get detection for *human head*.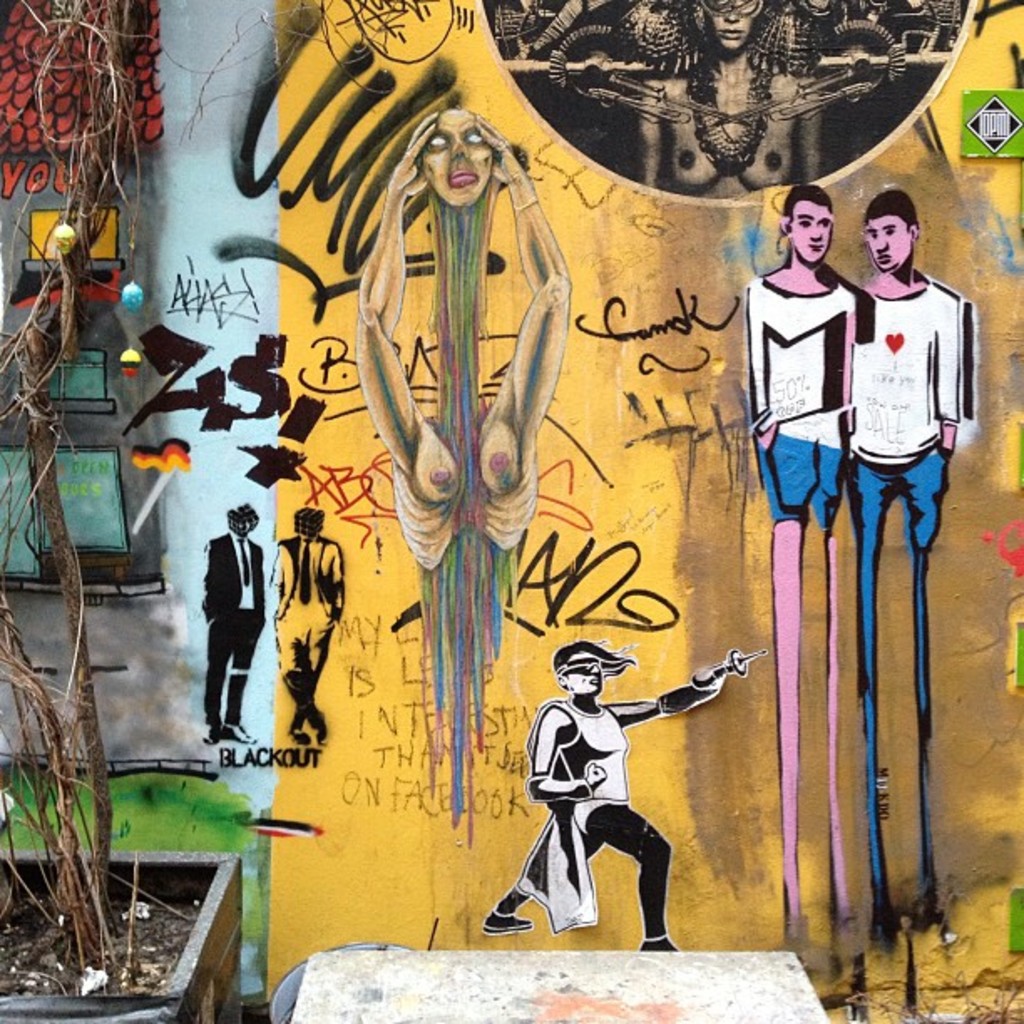
Detection: (left=552, top=643, right=604, bottom=698).
